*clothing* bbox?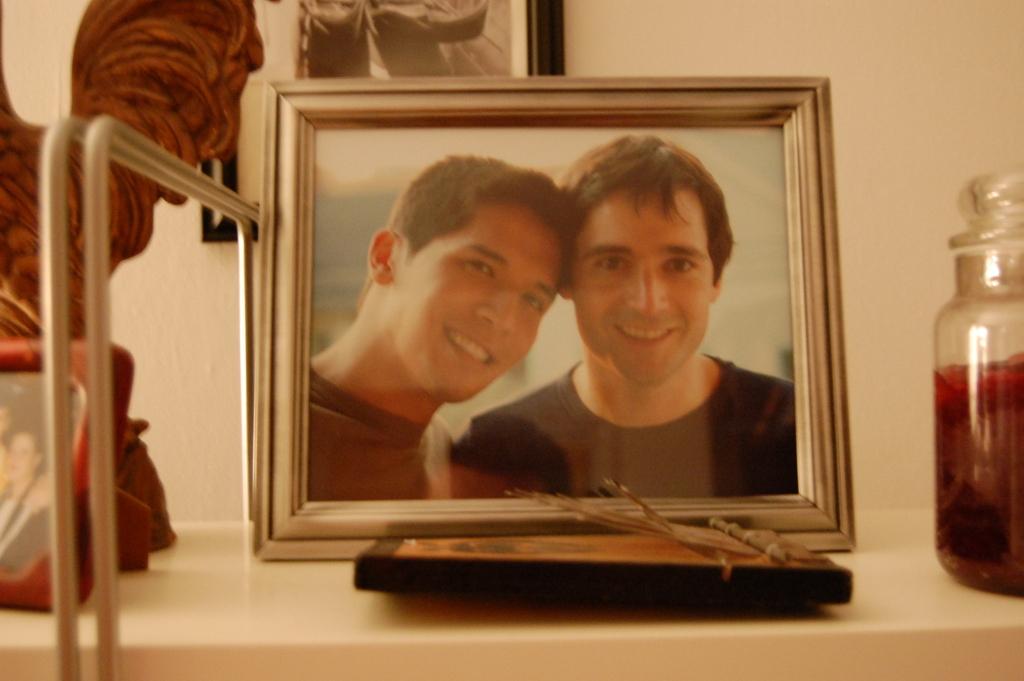
[x1=301, y1=364, x2=460, y2=503]
